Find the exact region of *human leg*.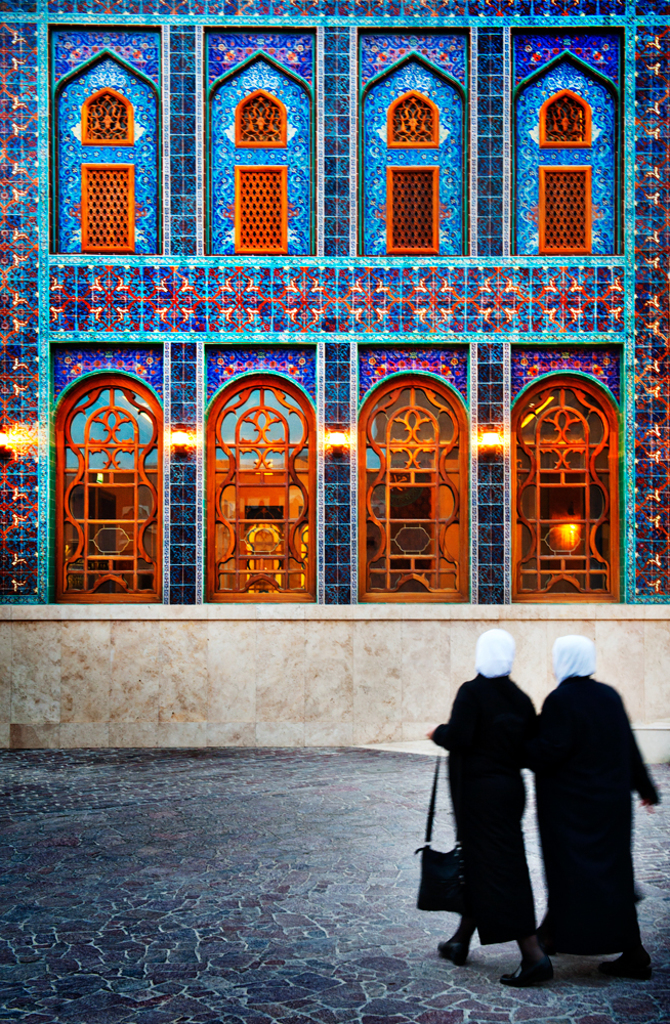
Exact region: <bbox>597, 938, 651, 981</bbox>.
